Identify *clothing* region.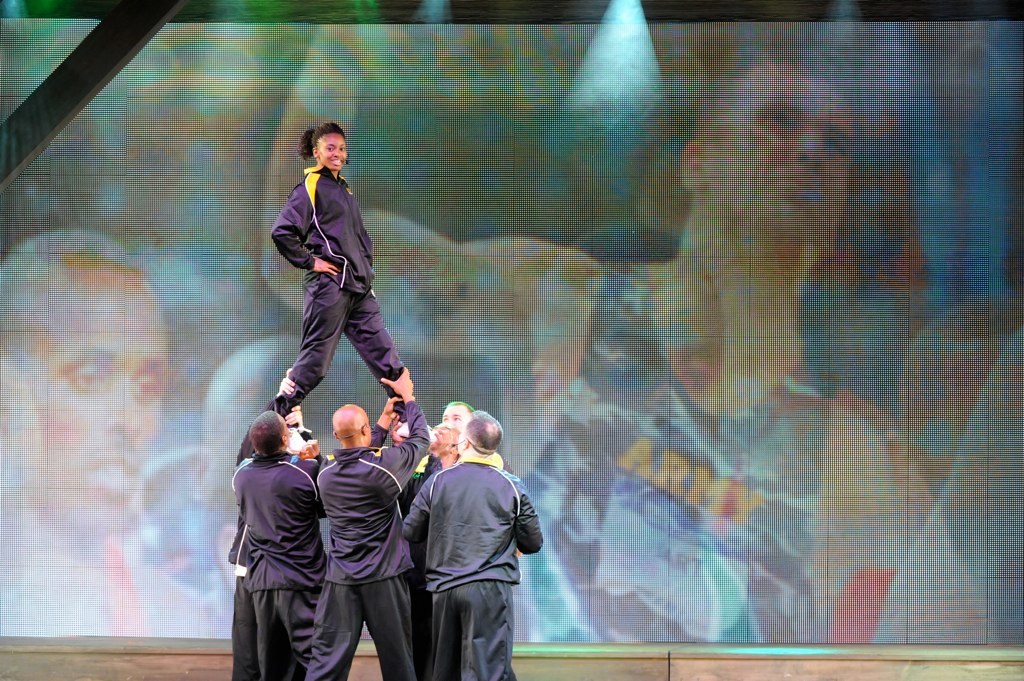
Region: 269 154 416 430.
